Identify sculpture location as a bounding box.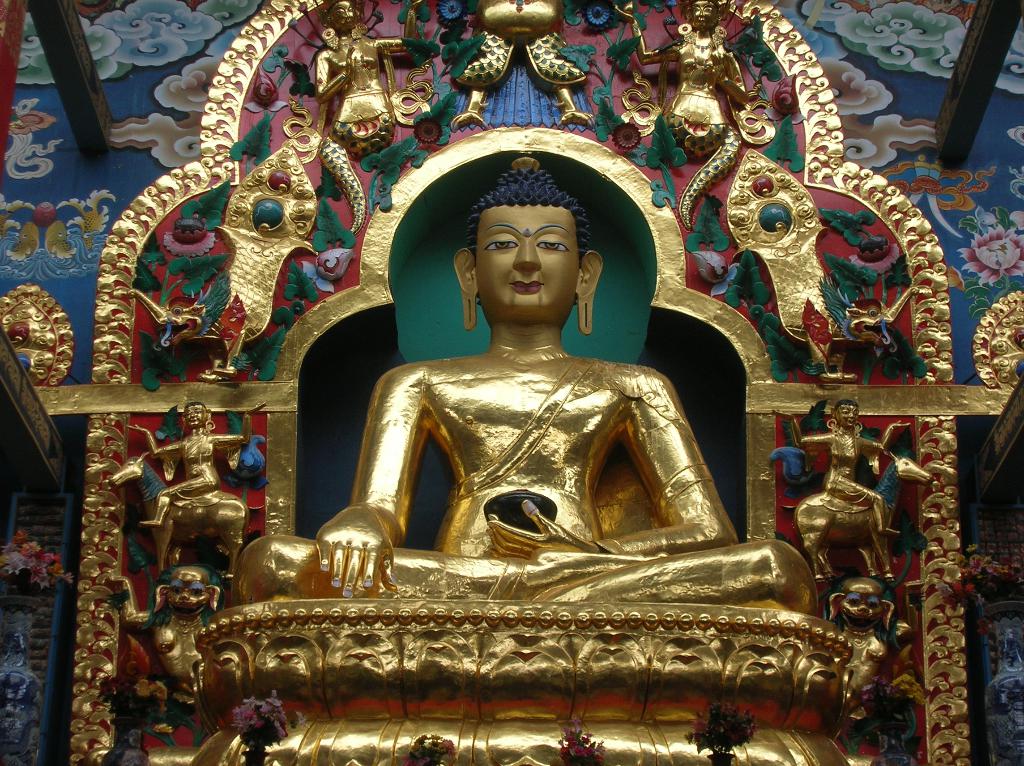
(x1=307, y1=0, x2=416, y2=128).
